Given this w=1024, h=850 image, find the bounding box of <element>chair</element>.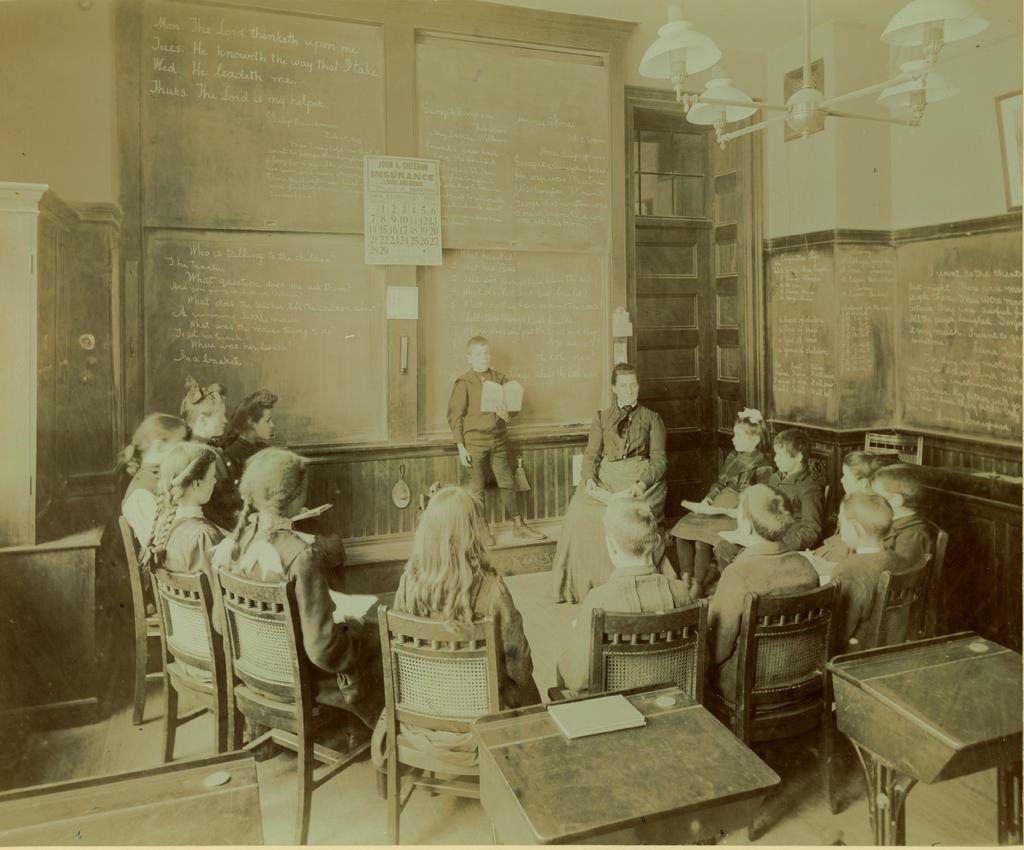
[916, 517, 945, 639].
